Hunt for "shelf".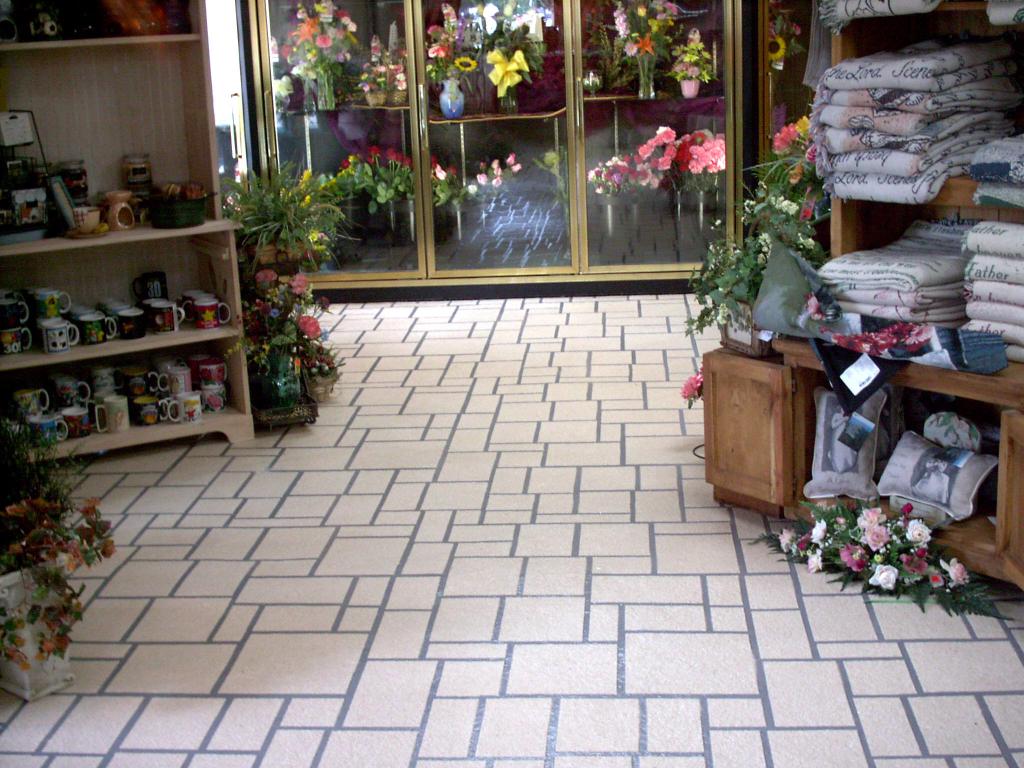
Hunted down at [x1=759, y1=70, x2=812, y2=156].
